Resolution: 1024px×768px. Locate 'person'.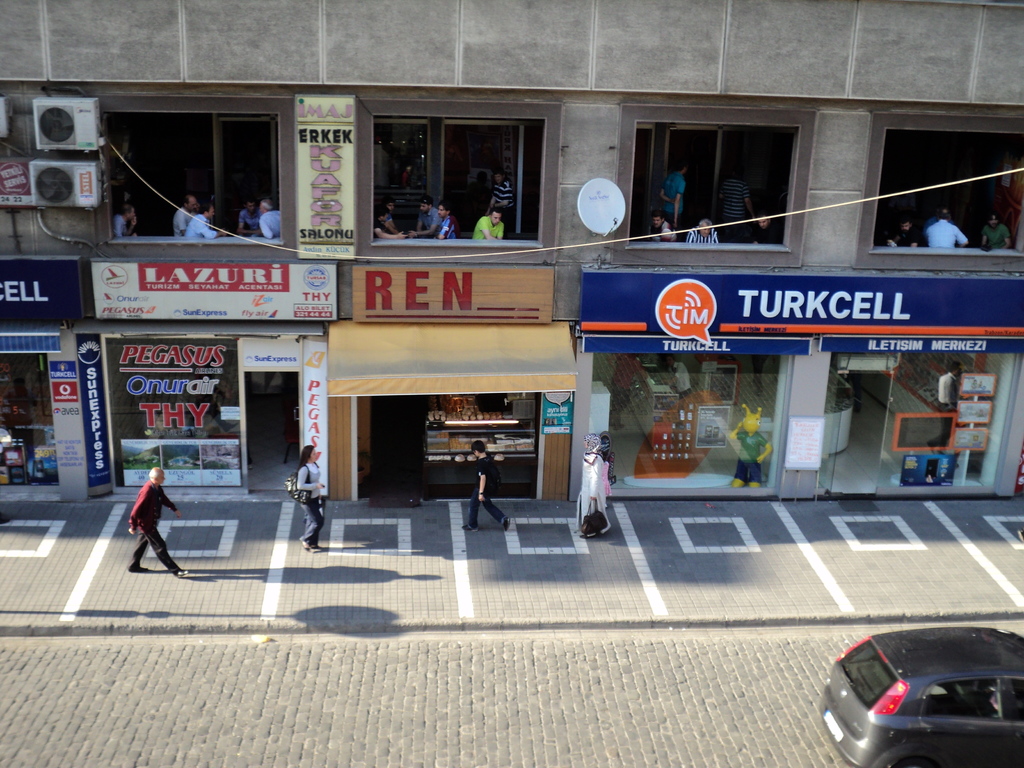
{"x1": 980, "y1": 213, "x2": 1011, "y2": 247}.
